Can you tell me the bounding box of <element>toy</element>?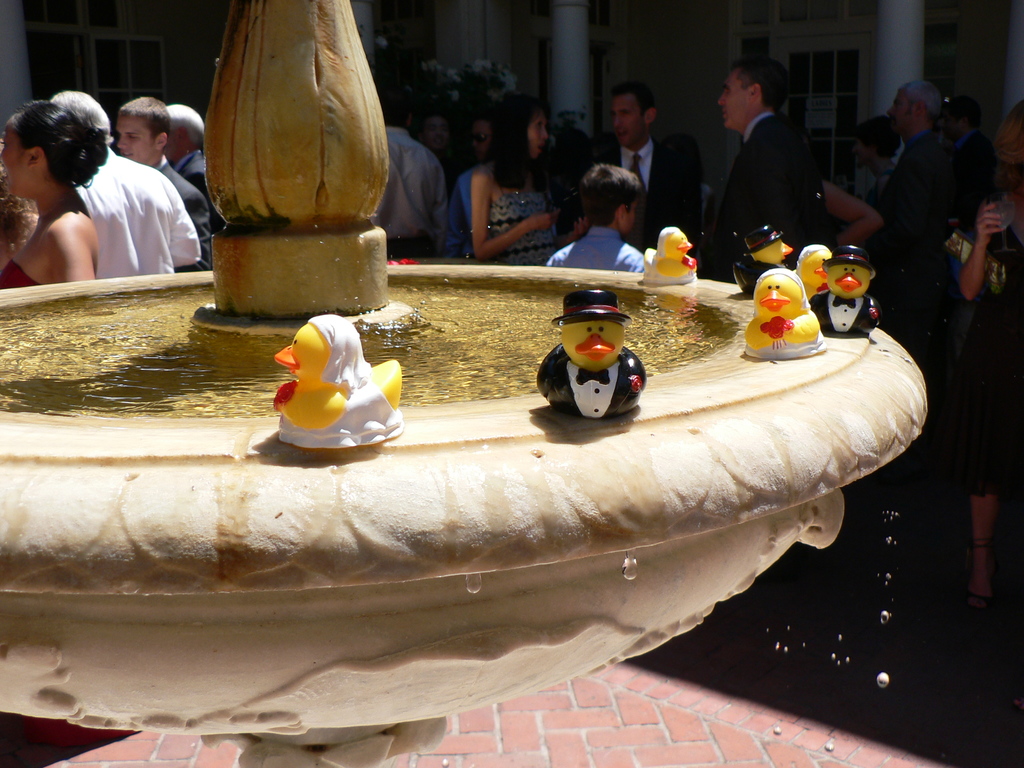
crop(276, 312, 400, 450).
